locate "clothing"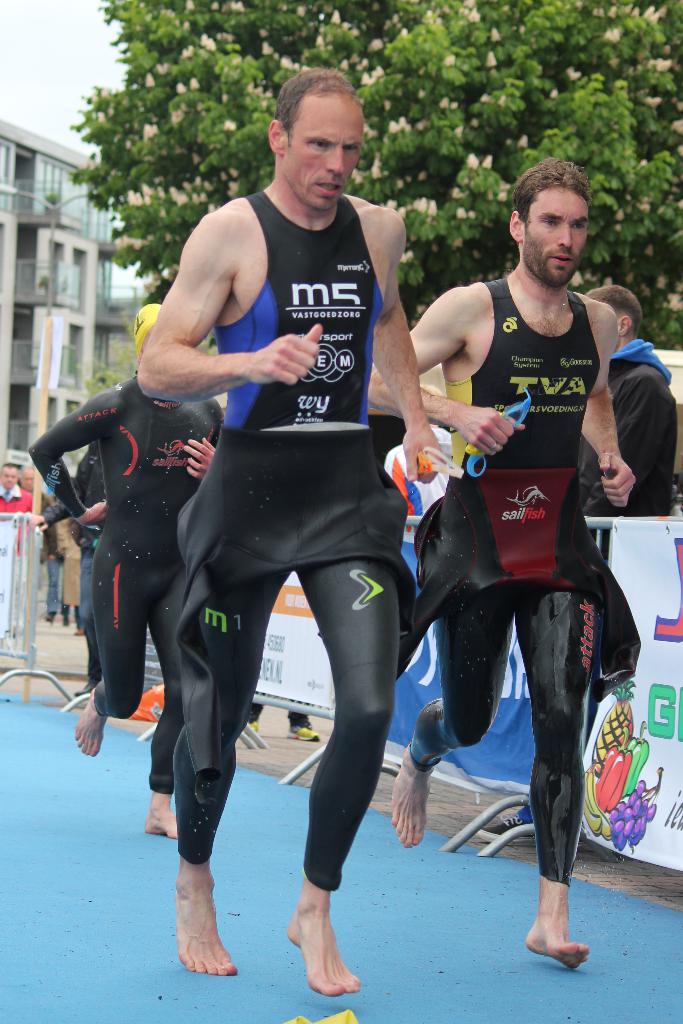
BBox(179, 189, 421, 779)
